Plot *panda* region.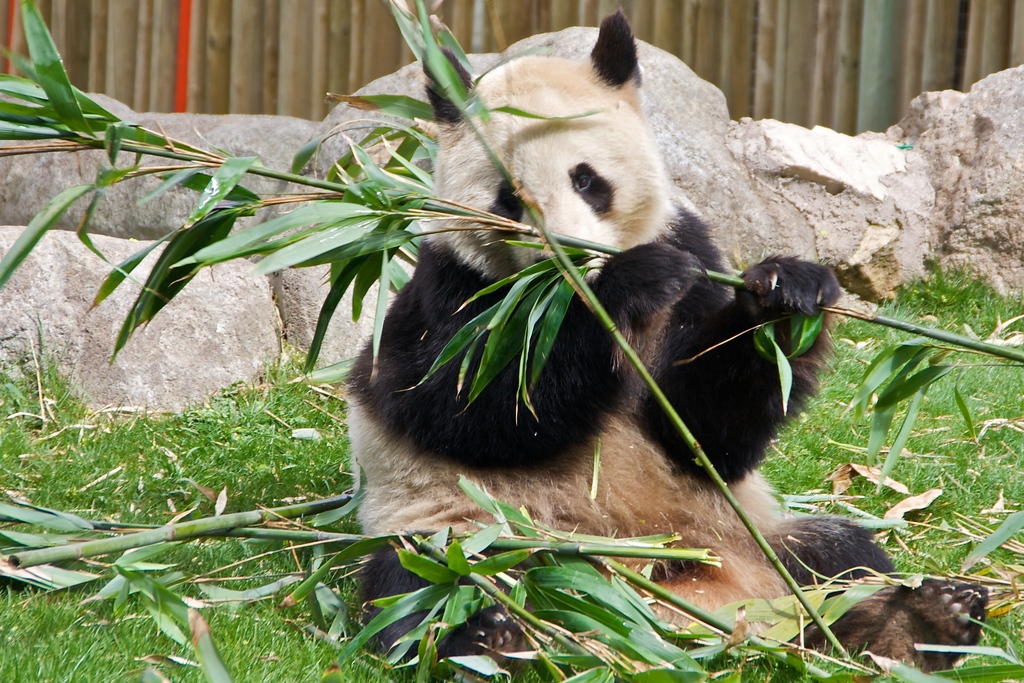
Plotted at box(346, 10, 991, 669).
